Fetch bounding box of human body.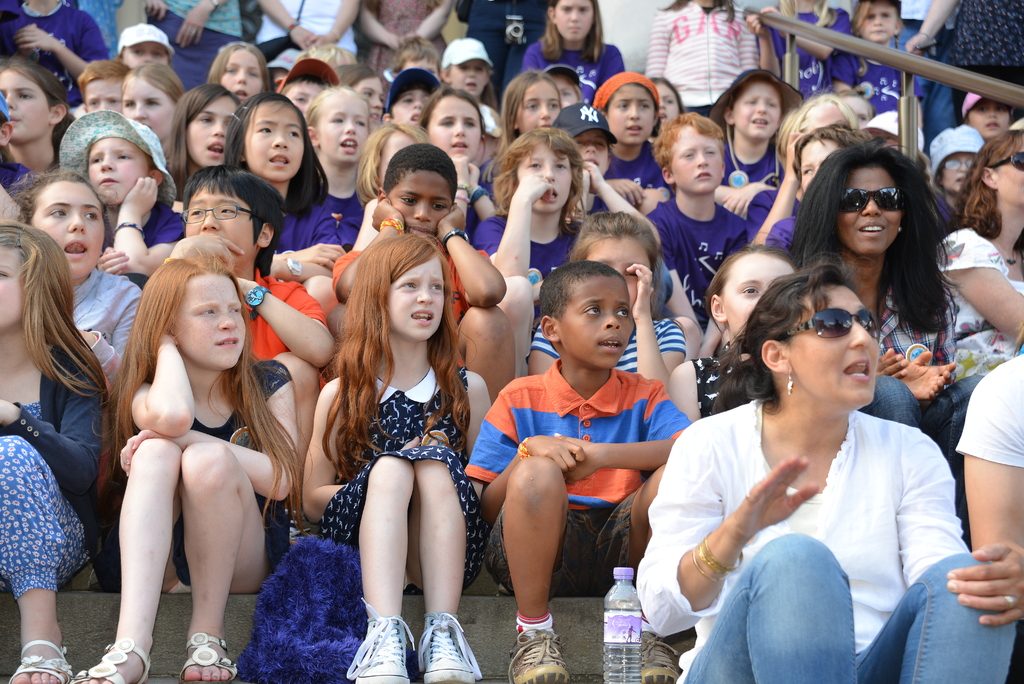
Bbox: {"x1": 118, "y1": 27, "x2": 177, "y2": 67}.
